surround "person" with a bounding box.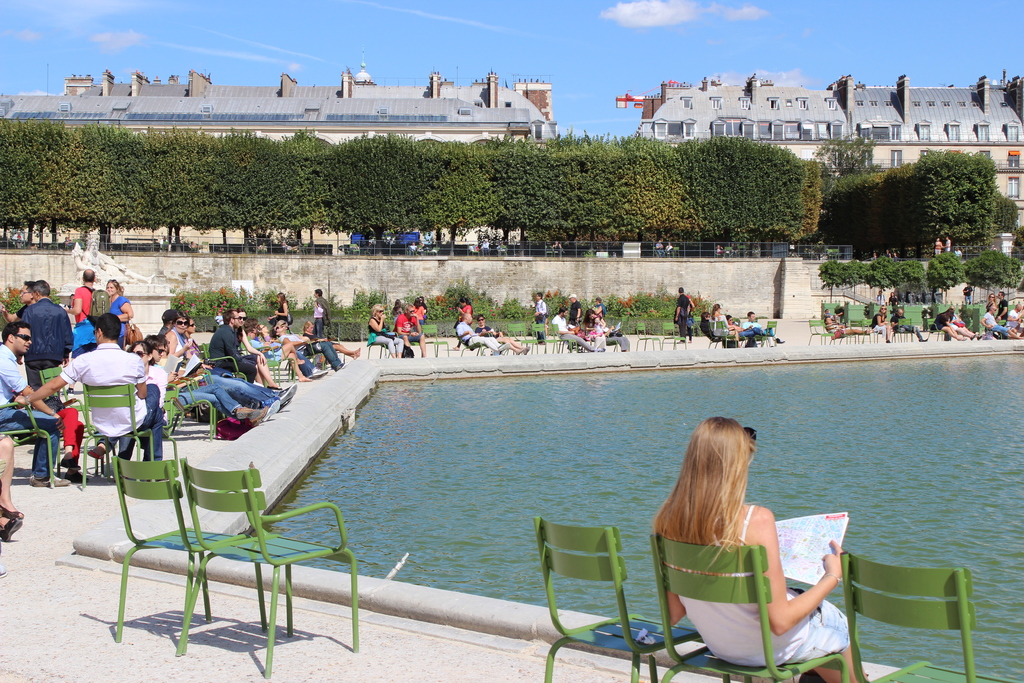
<bbox>102, 283, 138, 342</bbox>.
